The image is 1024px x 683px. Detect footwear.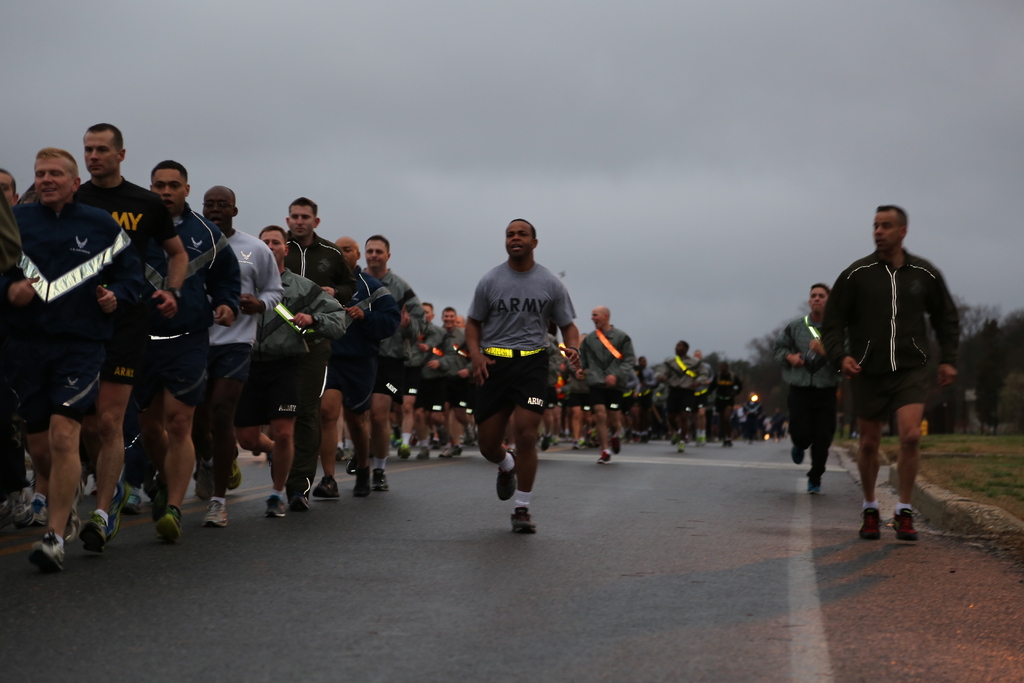
Detection: rect(156, 506, 180, 545).
